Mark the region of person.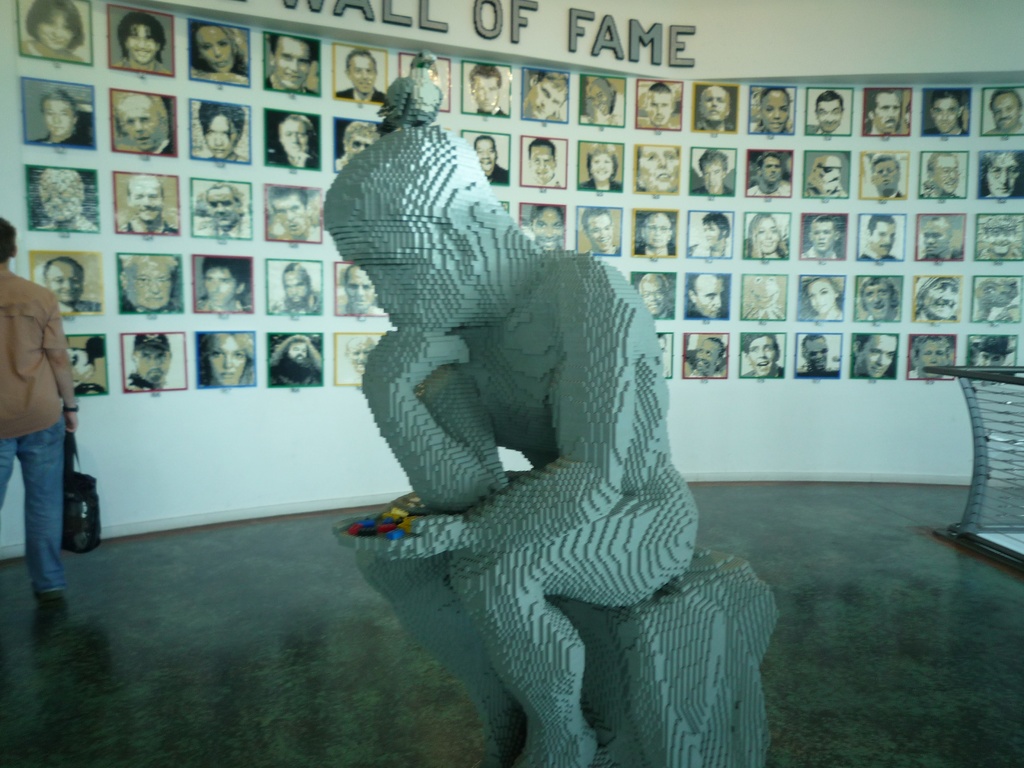
Region: l=525, t=205, r=568, b=253.
